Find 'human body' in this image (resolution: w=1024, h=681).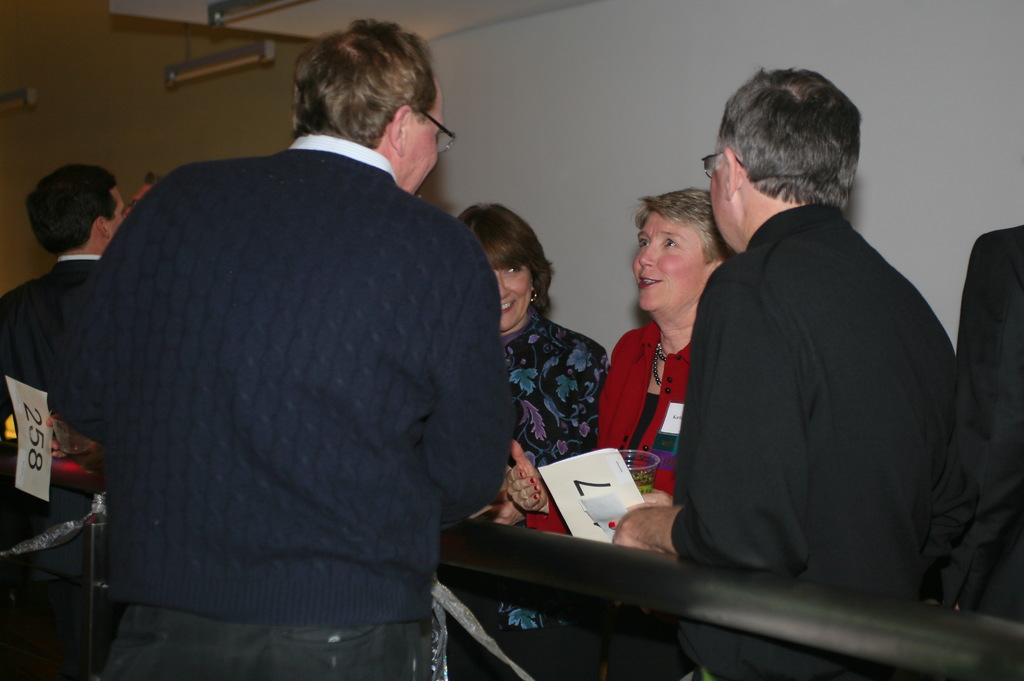
(953, 227, 1023, 620).
